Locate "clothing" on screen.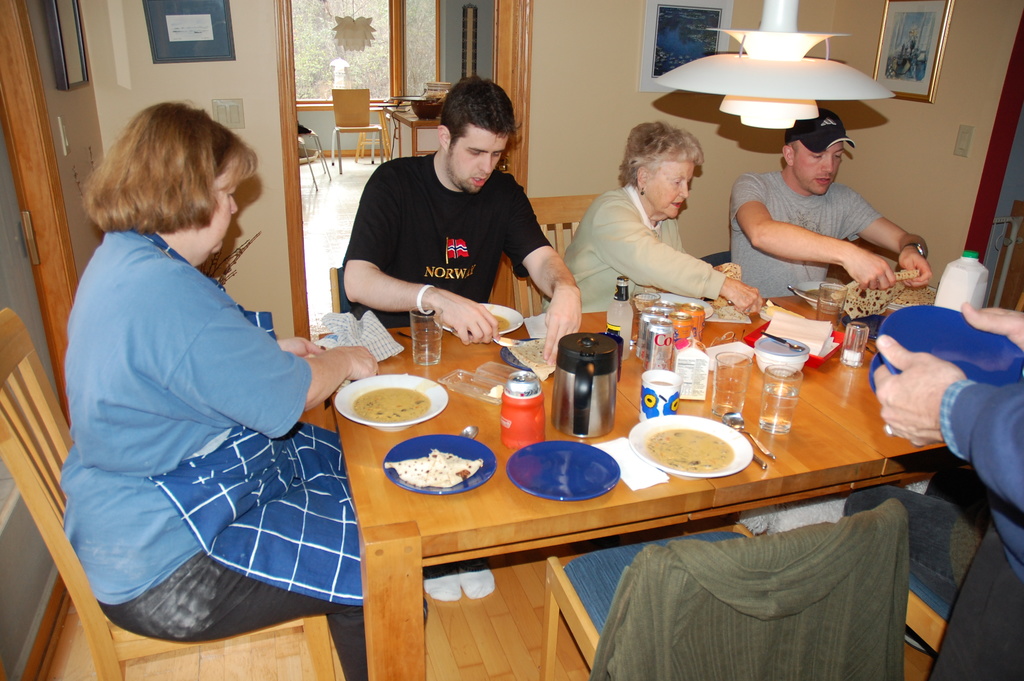
On screen at (x1=846, y1=483, x2=985, y2=636).
